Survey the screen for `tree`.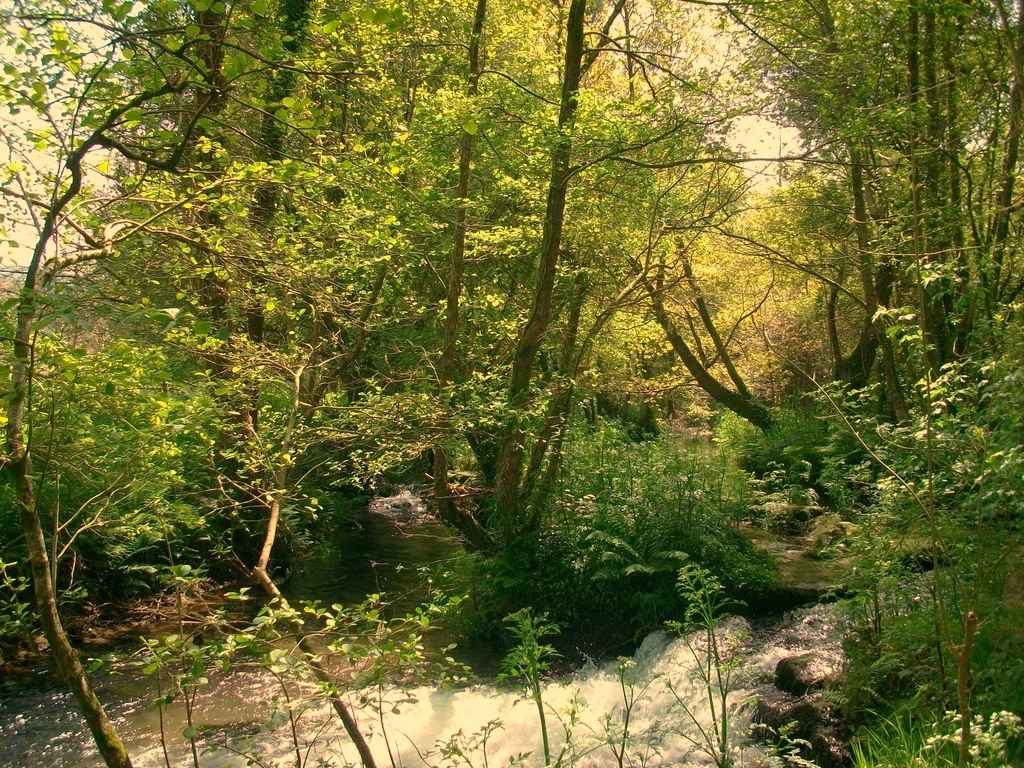
Survey found: pyautogui.locateOnScreen(393, 0, 691, 596).
